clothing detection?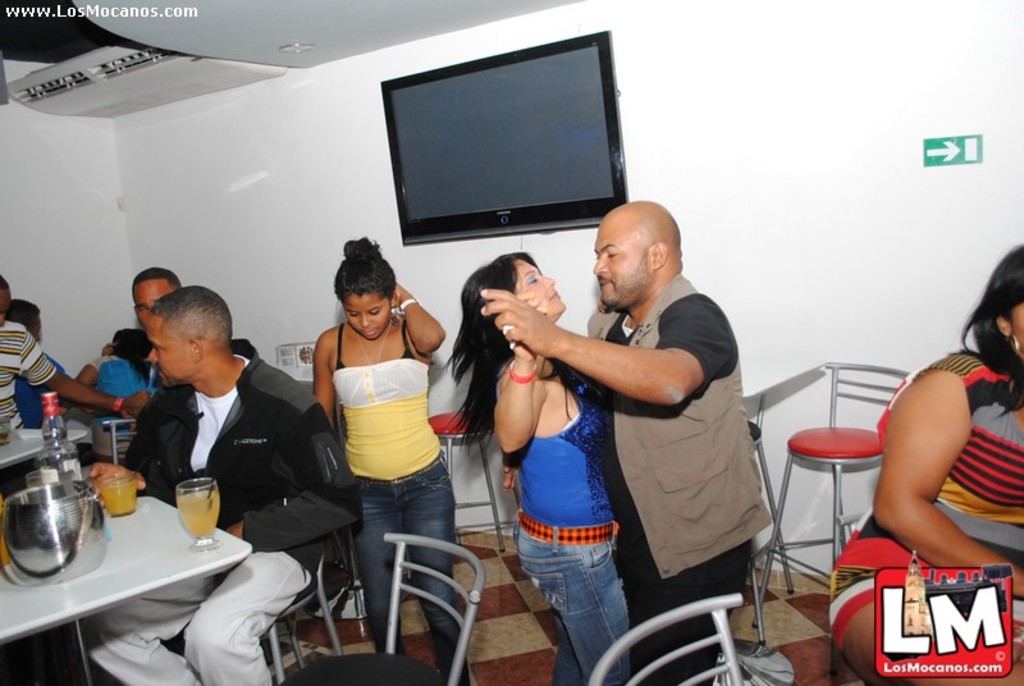
{"left": 516, "top": 383, "right": 614, "bottom": 518}
